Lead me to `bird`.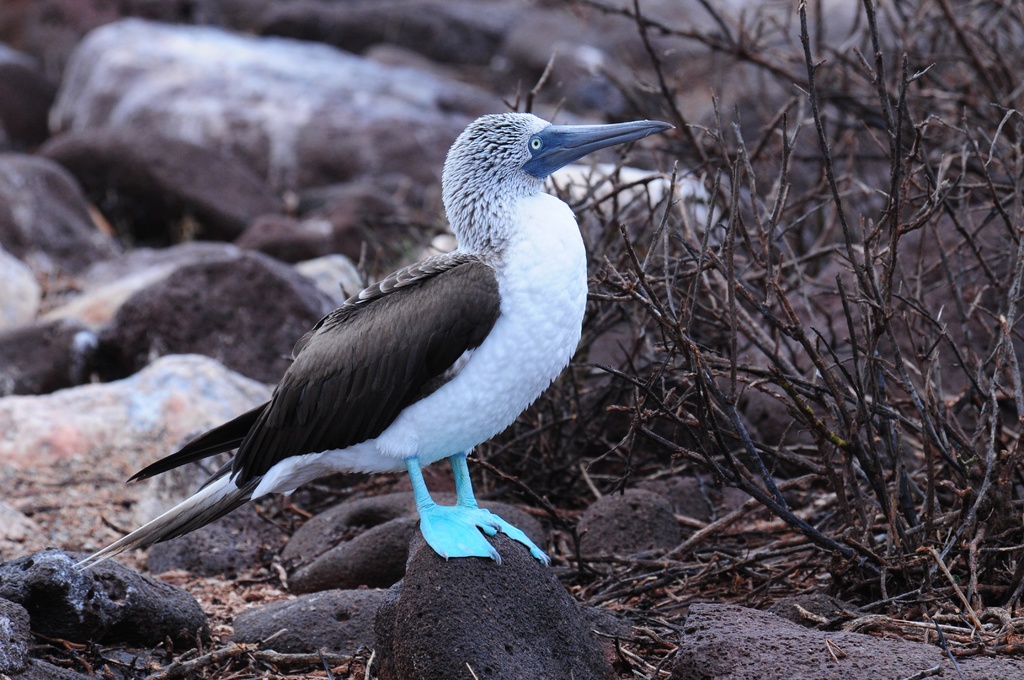
Lead to l=66, t=110, r=675, b=575.
